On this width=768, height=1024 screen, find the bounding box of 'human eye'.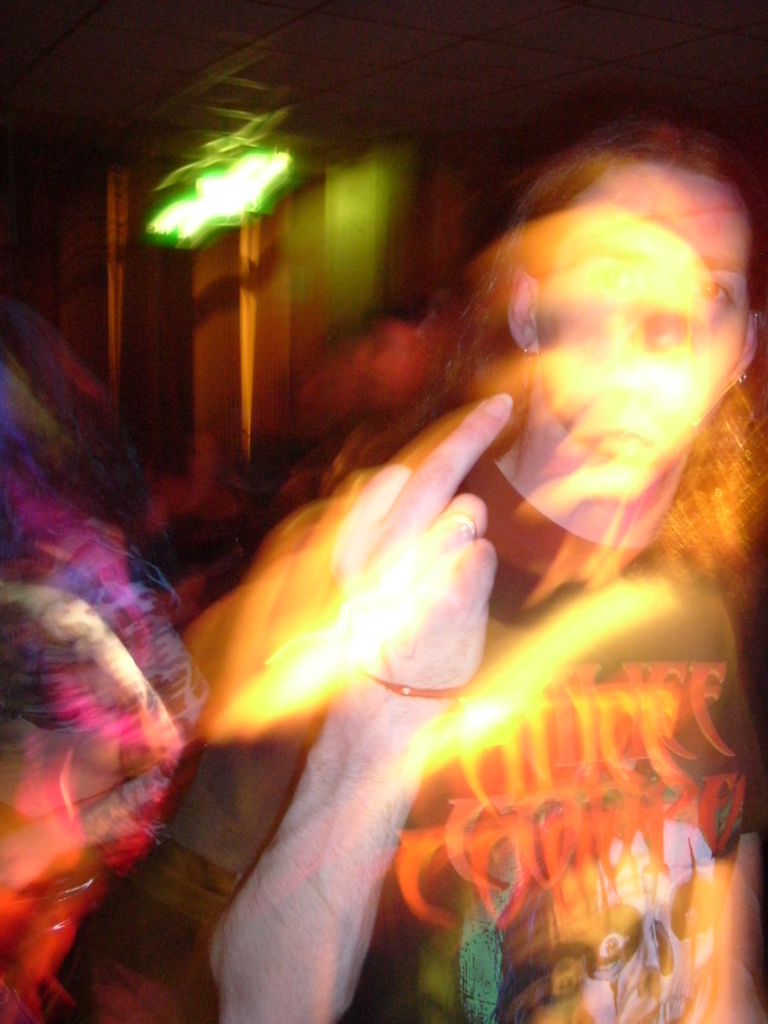
Bounding box: (680, 274, 738, 312).
